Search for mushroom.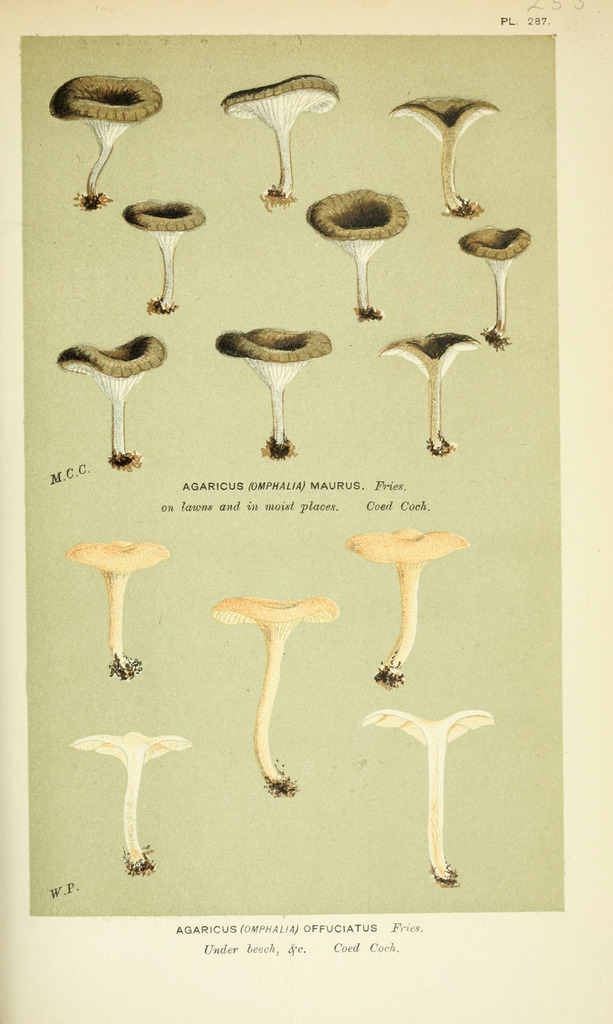
Found at locate(342, 518, 470, 685).
